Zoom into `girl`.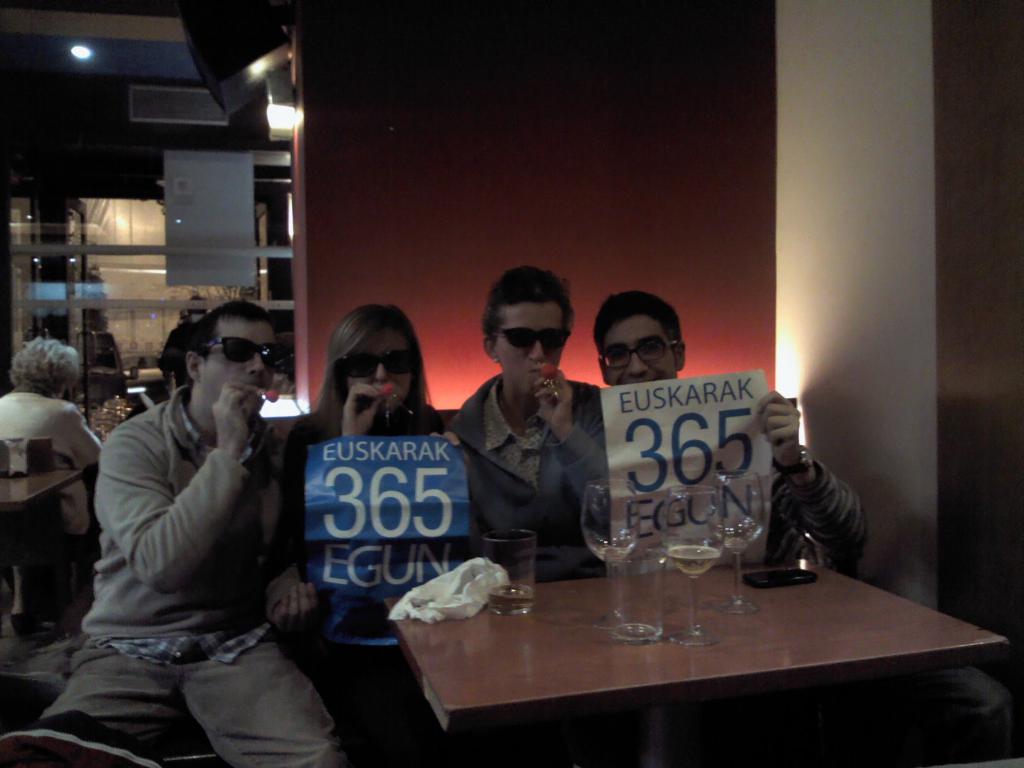
Zoom target: 285 309 521 691.
